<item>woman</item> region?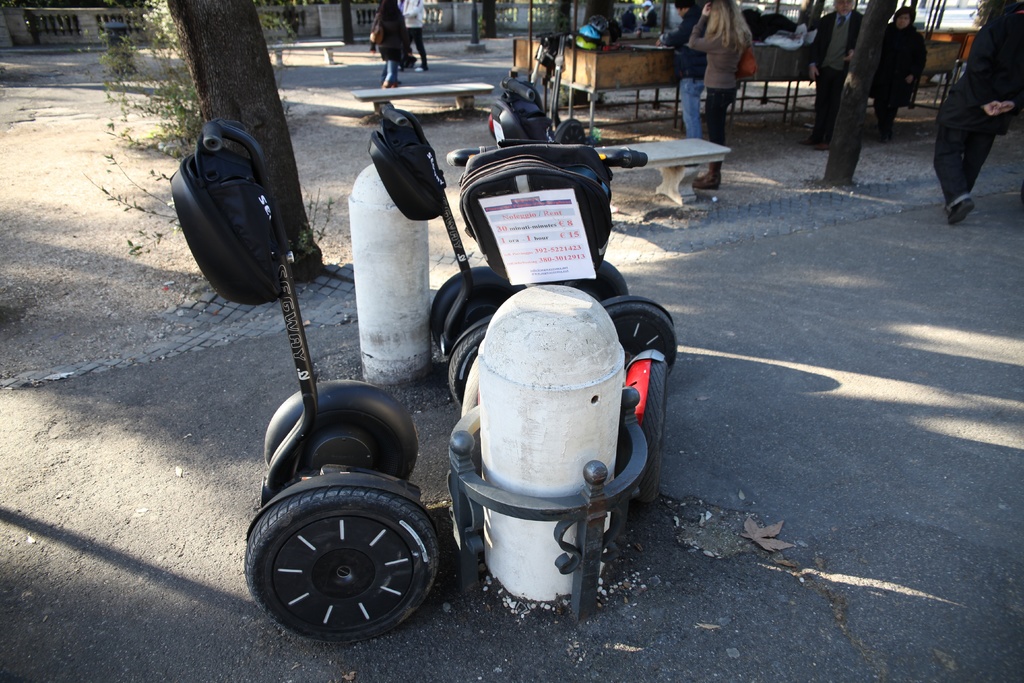
select_region(371, 0, 410, 92)
